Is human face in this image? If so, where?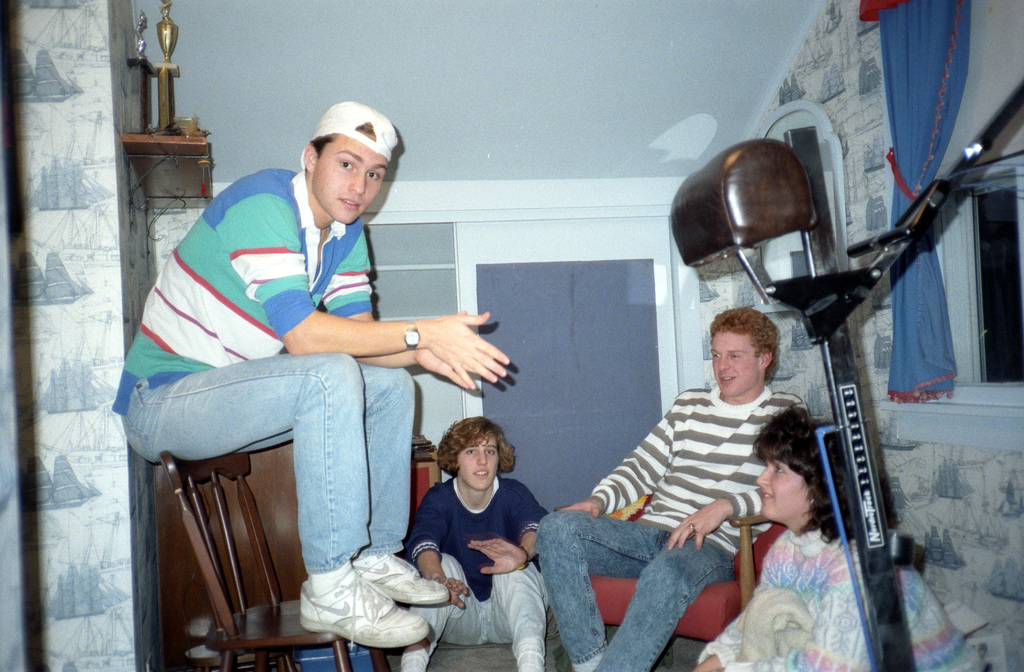
Yes, at pyautogui.locateOnScreen(313, 134, 390, 230).
